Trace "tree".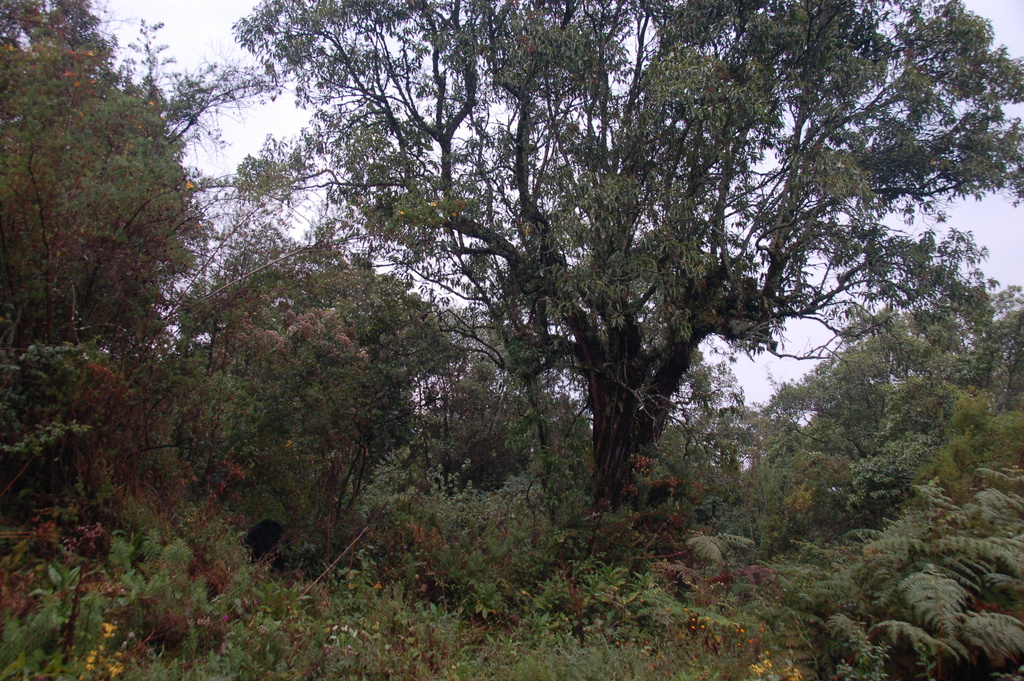
Traced to {"left": 754, "top": 267, "right": 1023, "bottom": 525}.
